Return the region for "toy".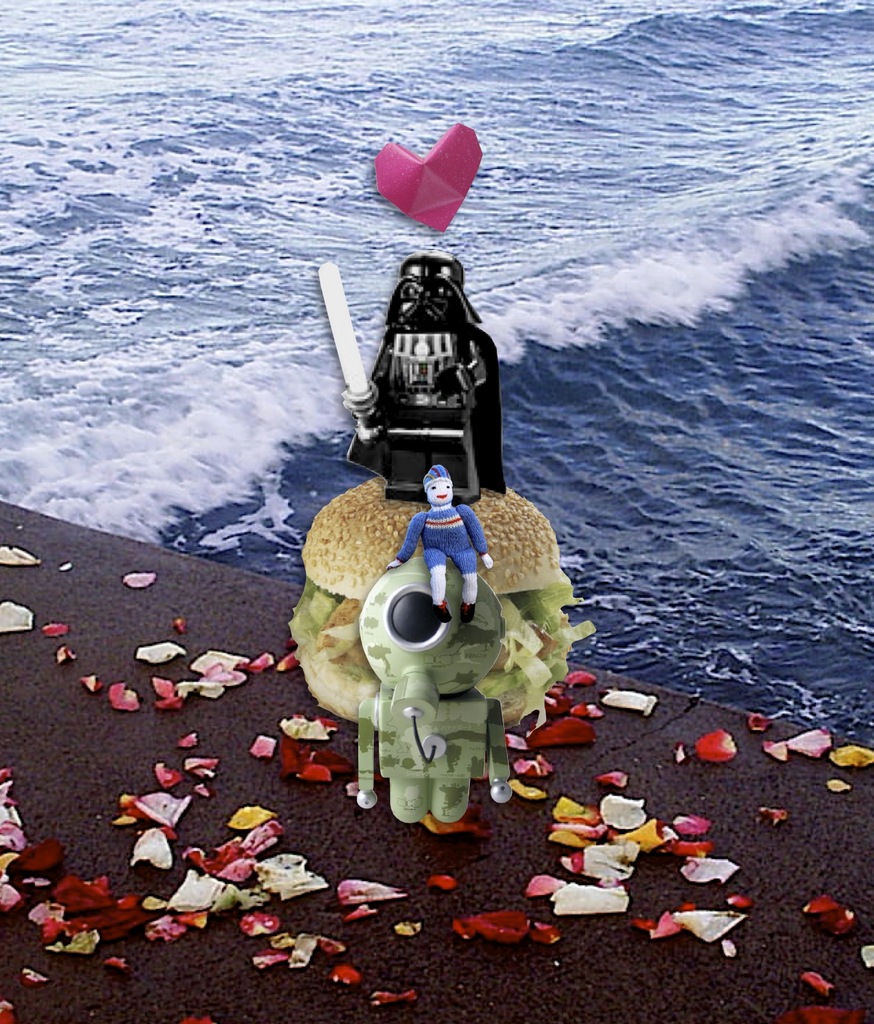
l=359, t=552, r=511, b=816.
